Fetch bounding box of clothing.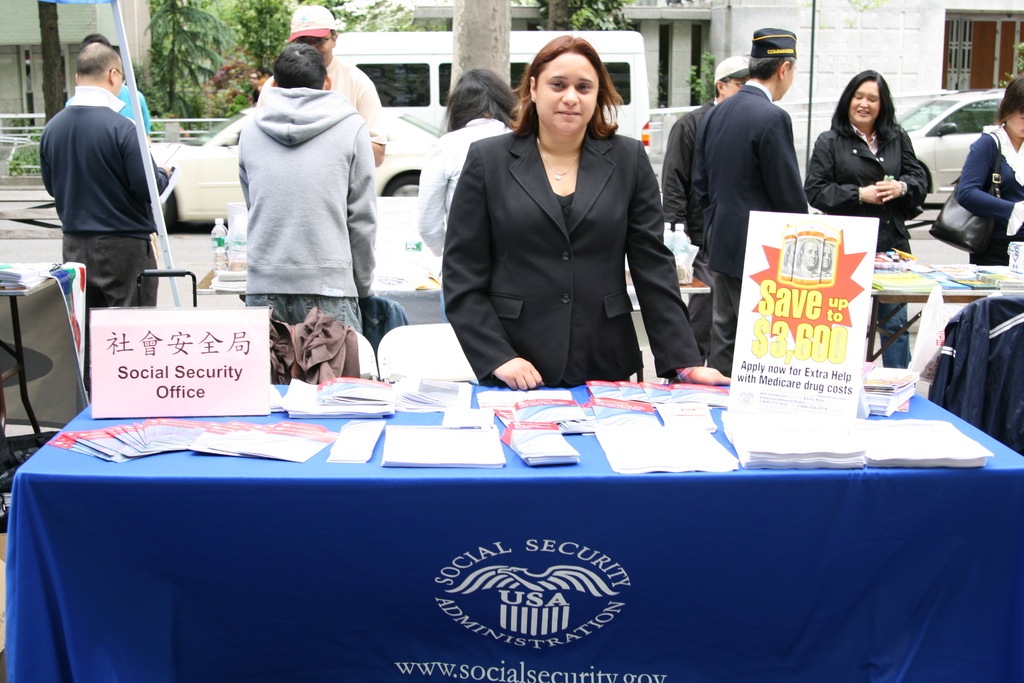
Bbox: rect(450, 108, 687, 390).
